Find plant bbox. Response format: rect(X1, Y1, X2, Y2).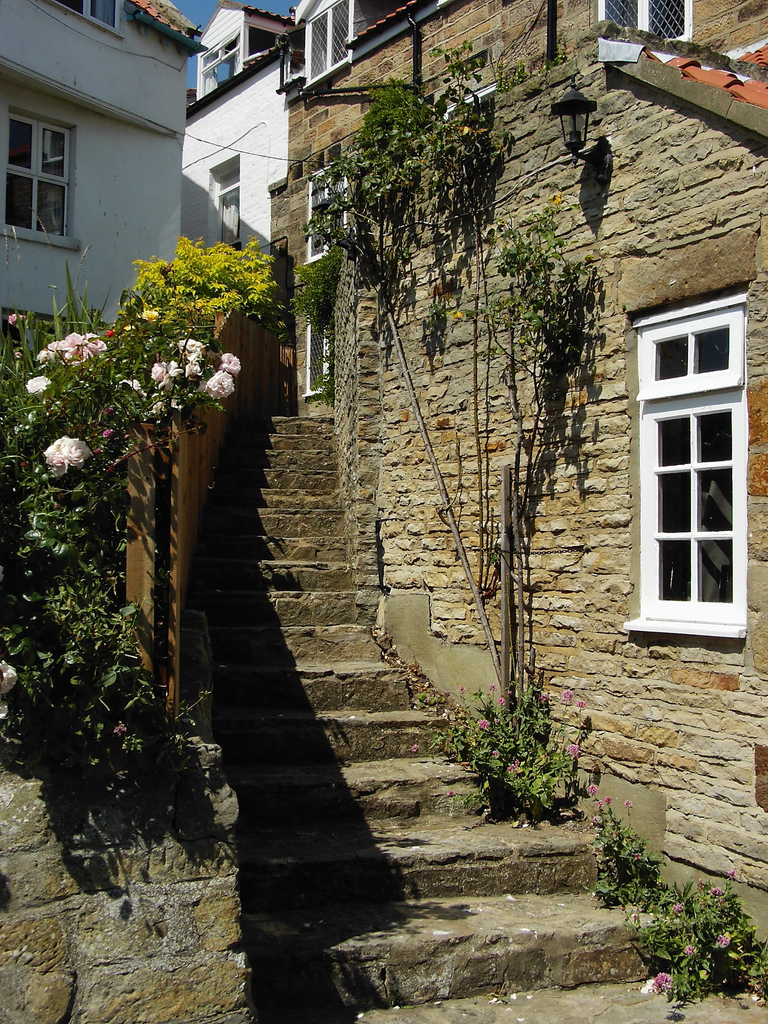
rect(233, 233, 291, 326).
